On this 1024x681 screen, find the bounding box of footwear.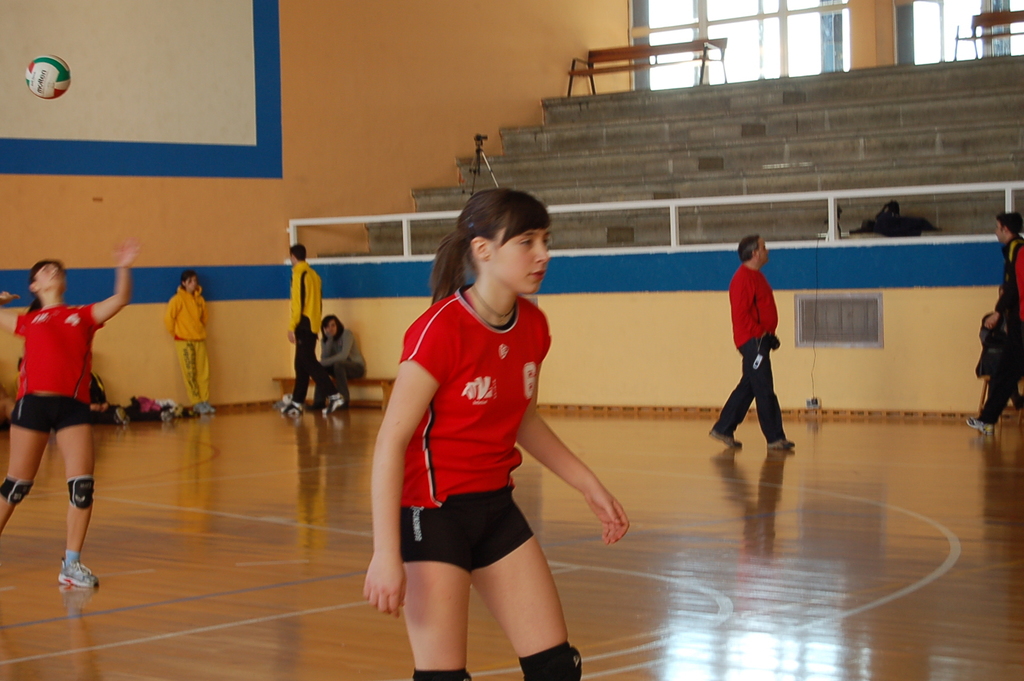
Bounding box: [x1=57, y1=555, x2=101, y2=589].
